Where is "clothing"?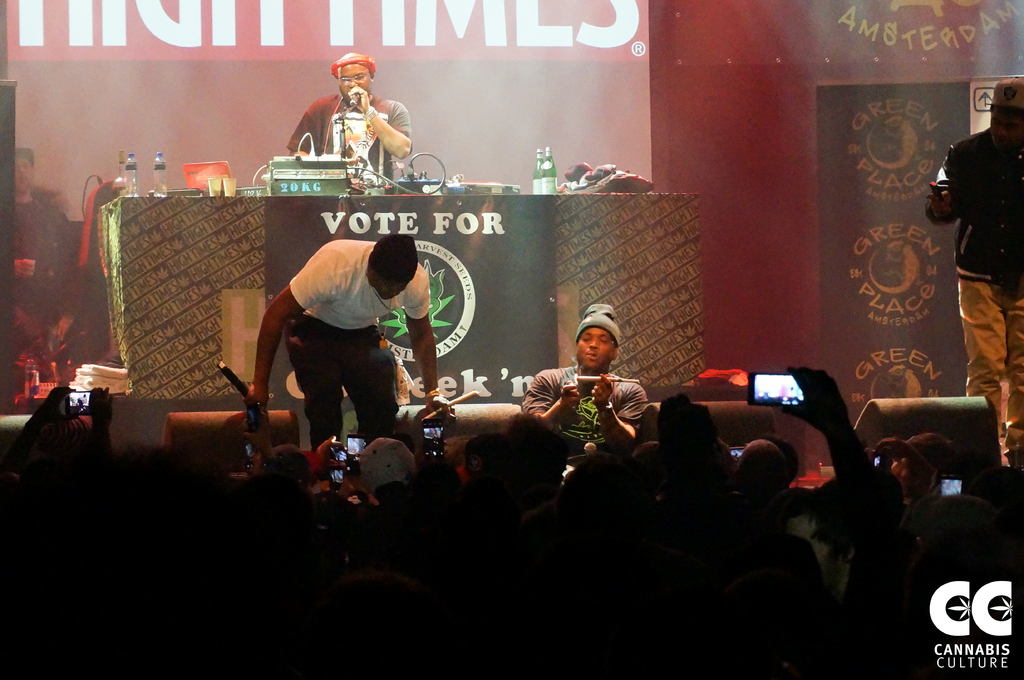
select_region(282, 239, 431, 454).
